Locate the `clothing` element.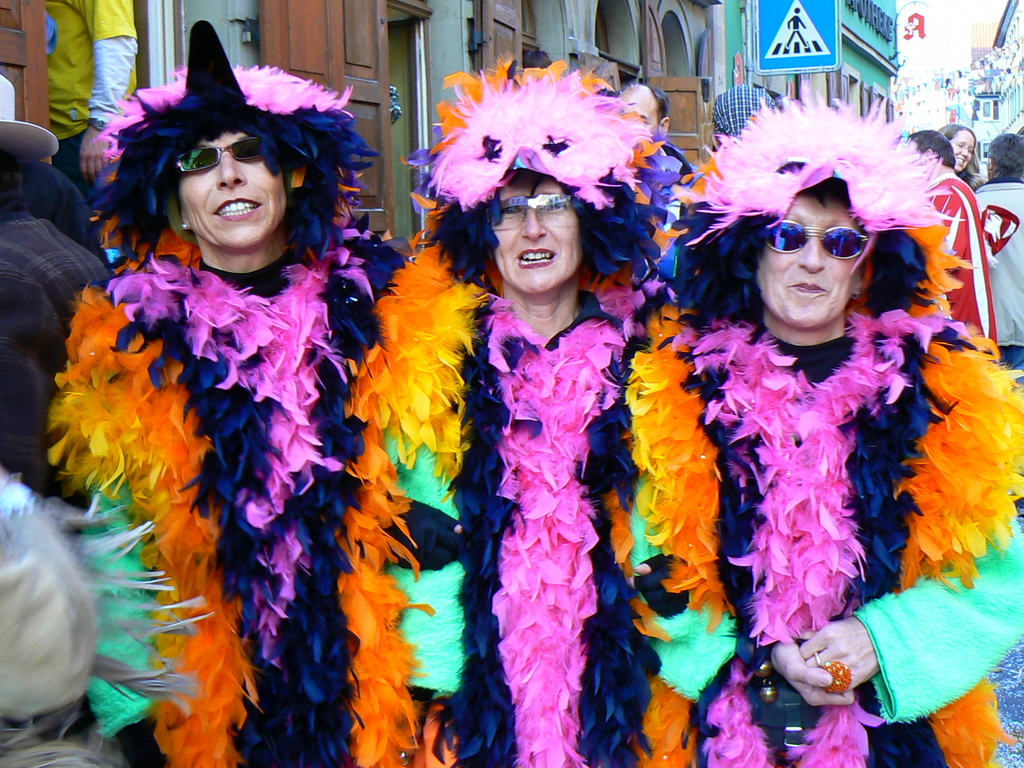
Element bbox: region(51, 25, 399, 763).
